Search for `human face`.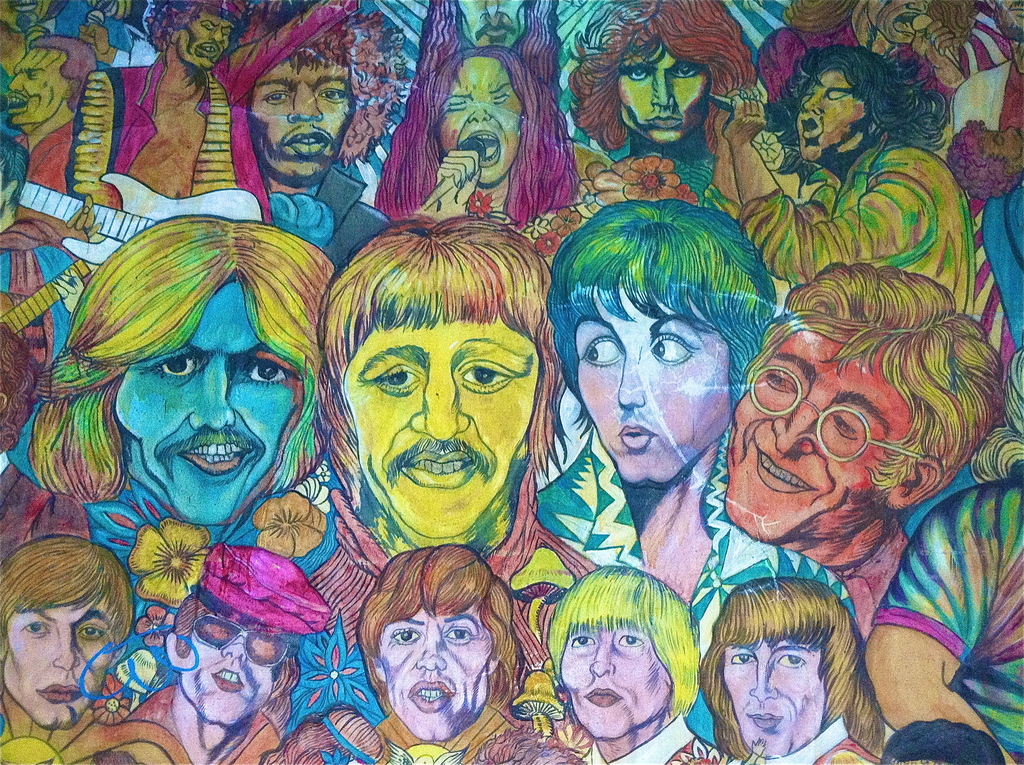
Found at detection(337, 315, 534, 540).
